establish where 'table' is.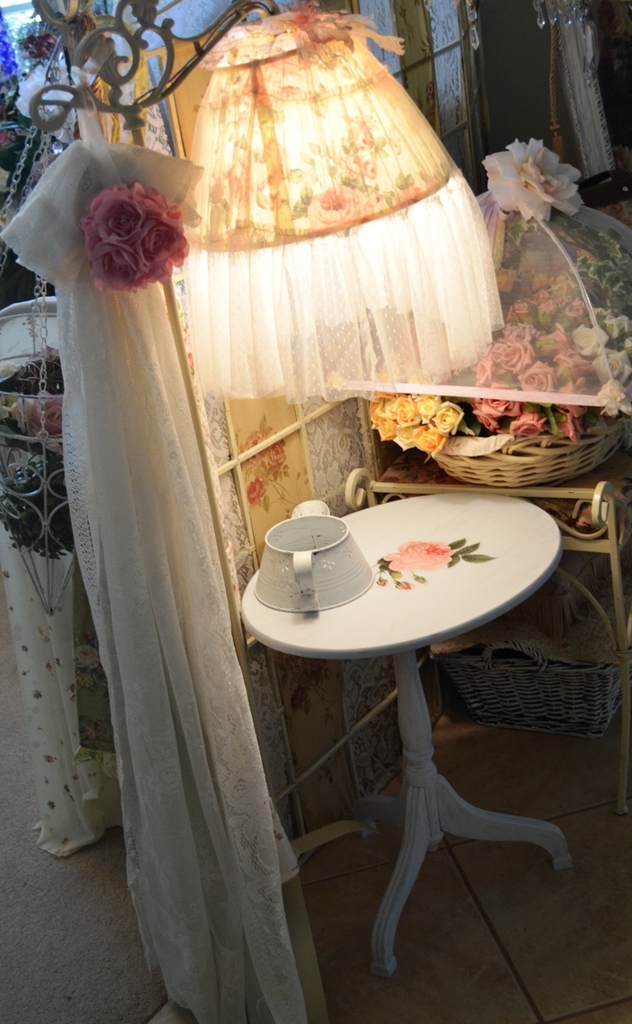
Established at select_region(225, 468, 568, 842).
